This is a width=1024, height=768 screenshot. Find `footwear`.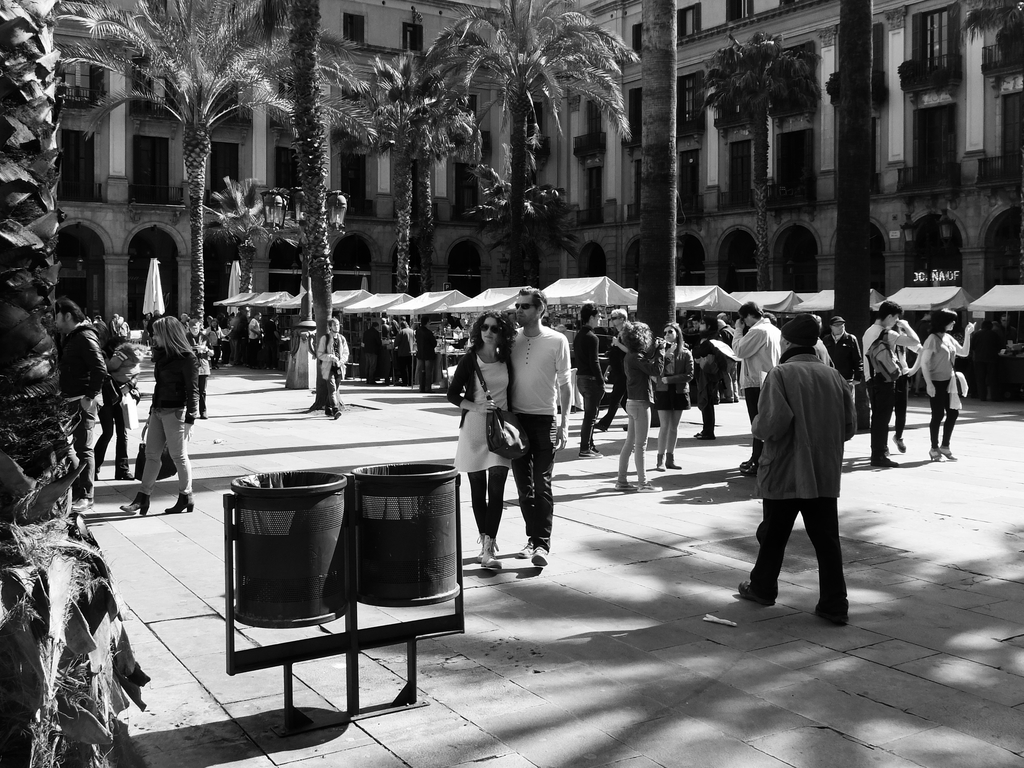
Bounding box: select_region(639, 484, 663, 491).
